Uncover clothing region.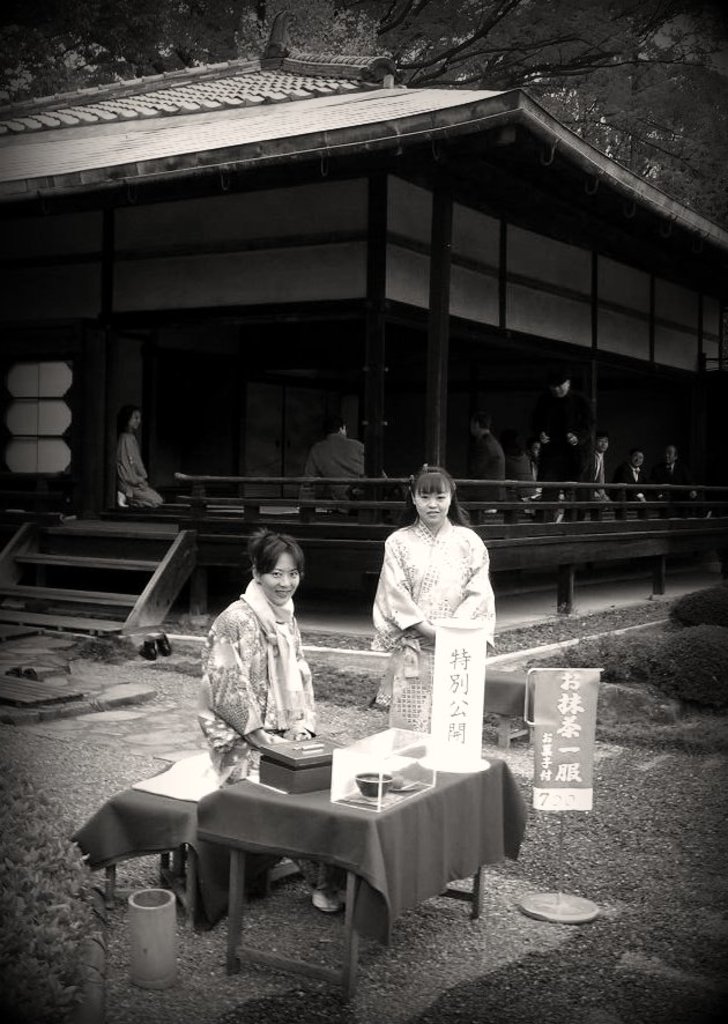
Uncovered: region(369, 487, 500, 741).
